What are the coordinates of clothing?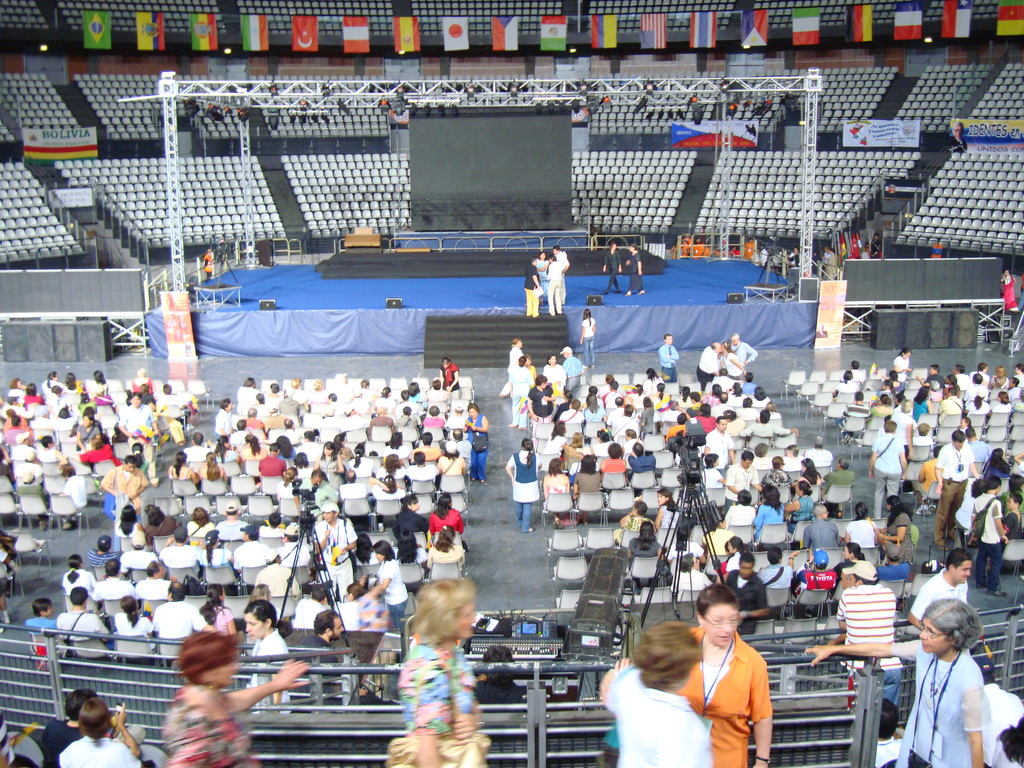
x1=847 y1=513 x2=879 y2=550.
